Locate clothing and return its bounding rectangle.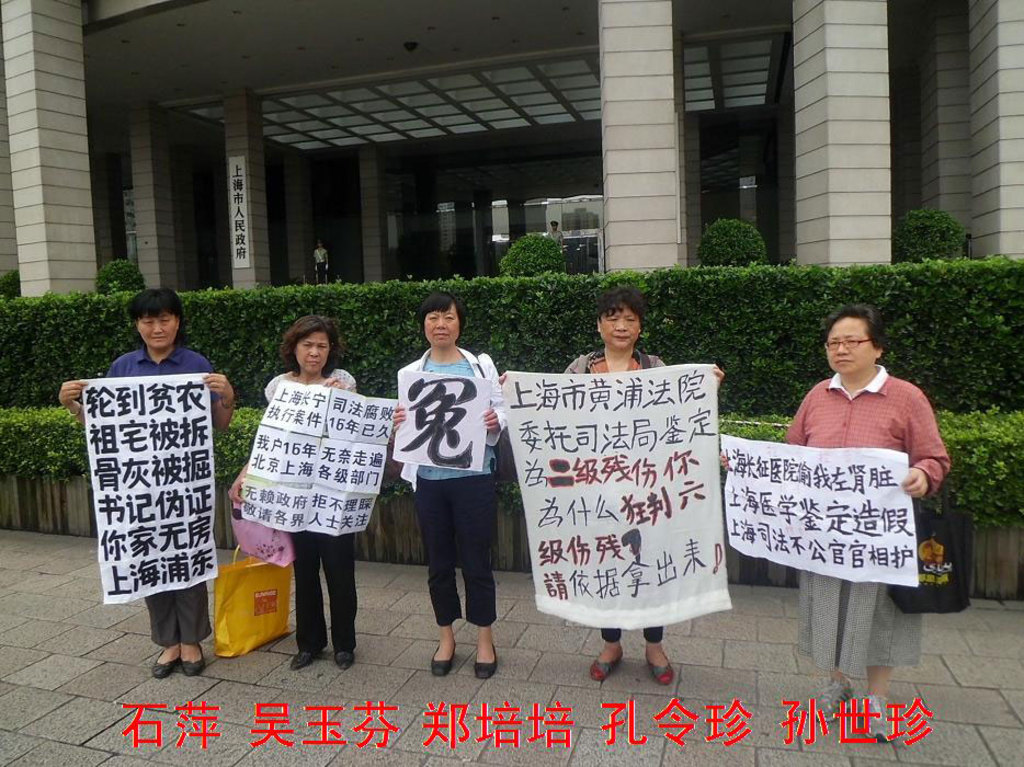
(104,345,216,659).
